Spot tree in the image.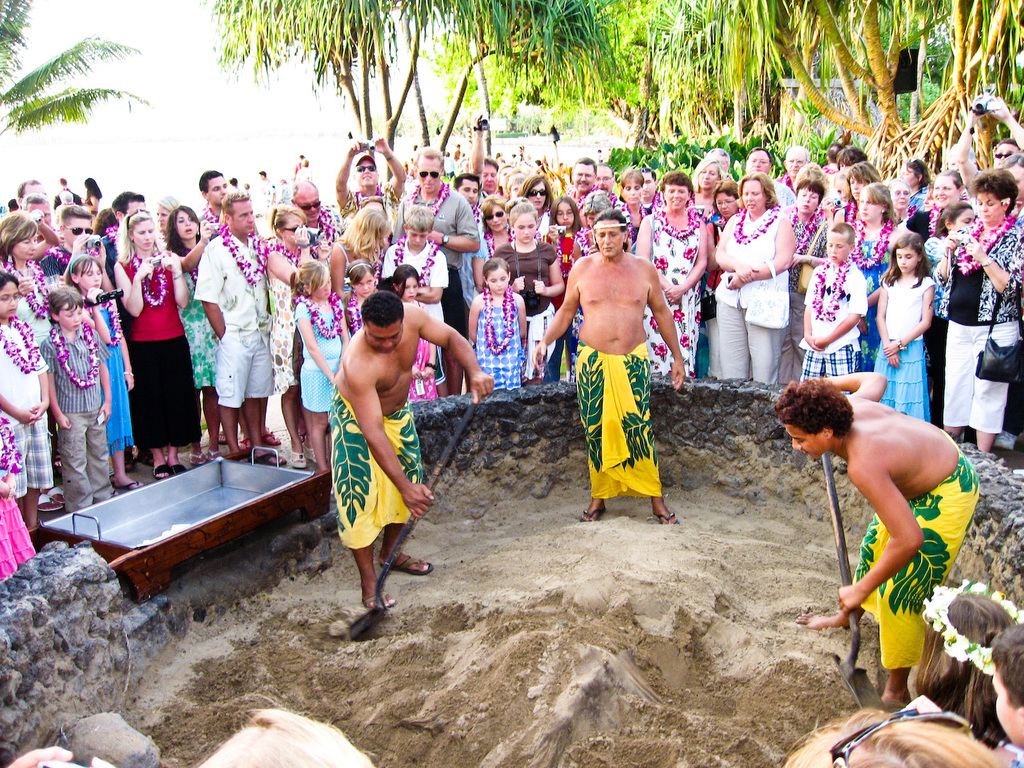
tree found at [left=0, top=0, right=149, bottom=148].
